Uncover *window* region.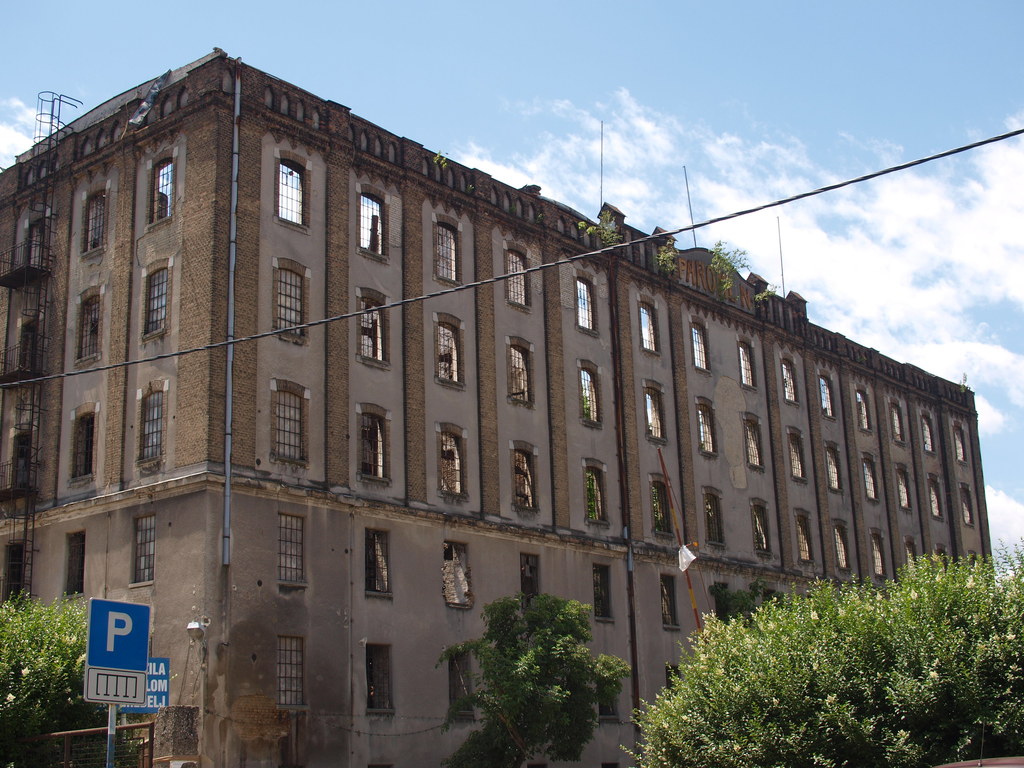
Uncovered: rect(737, 342, 759, 385).
